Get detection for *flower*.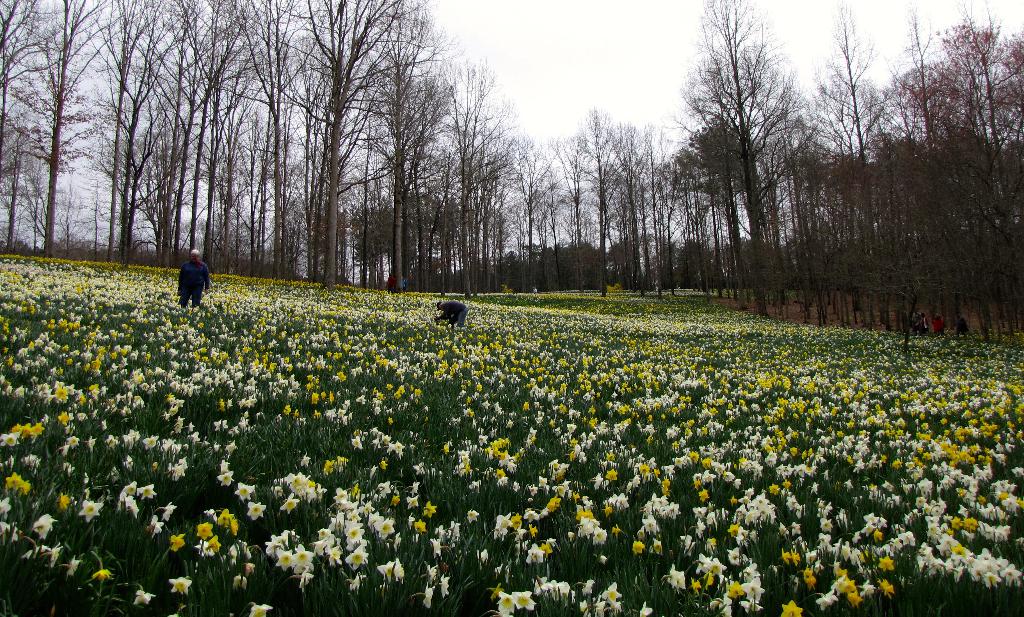
Detection: select_region(632, 540, 638, 552).
